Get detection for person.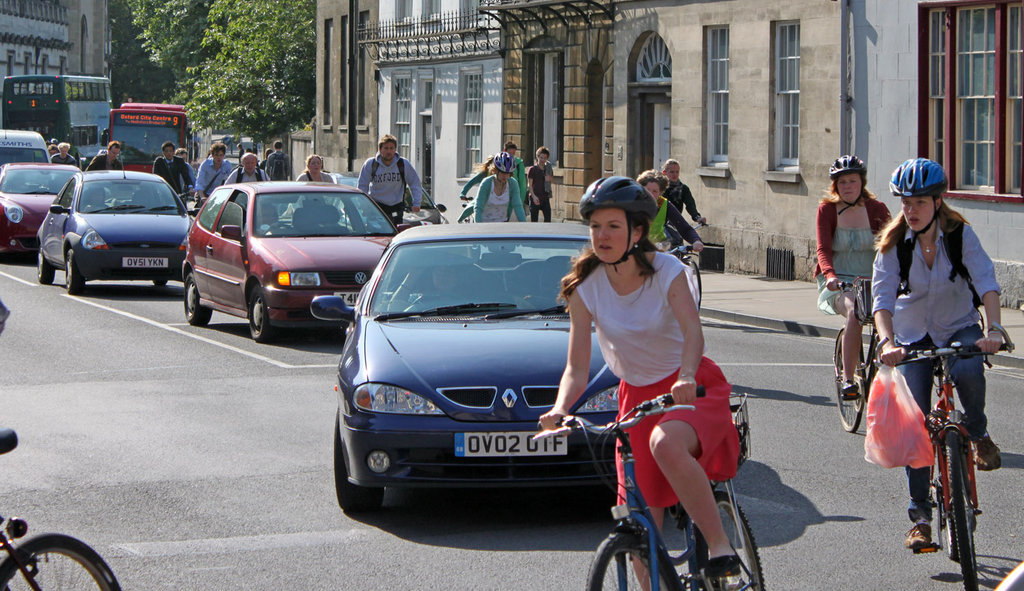
Detection: crop(52, 139, 83, 166).
